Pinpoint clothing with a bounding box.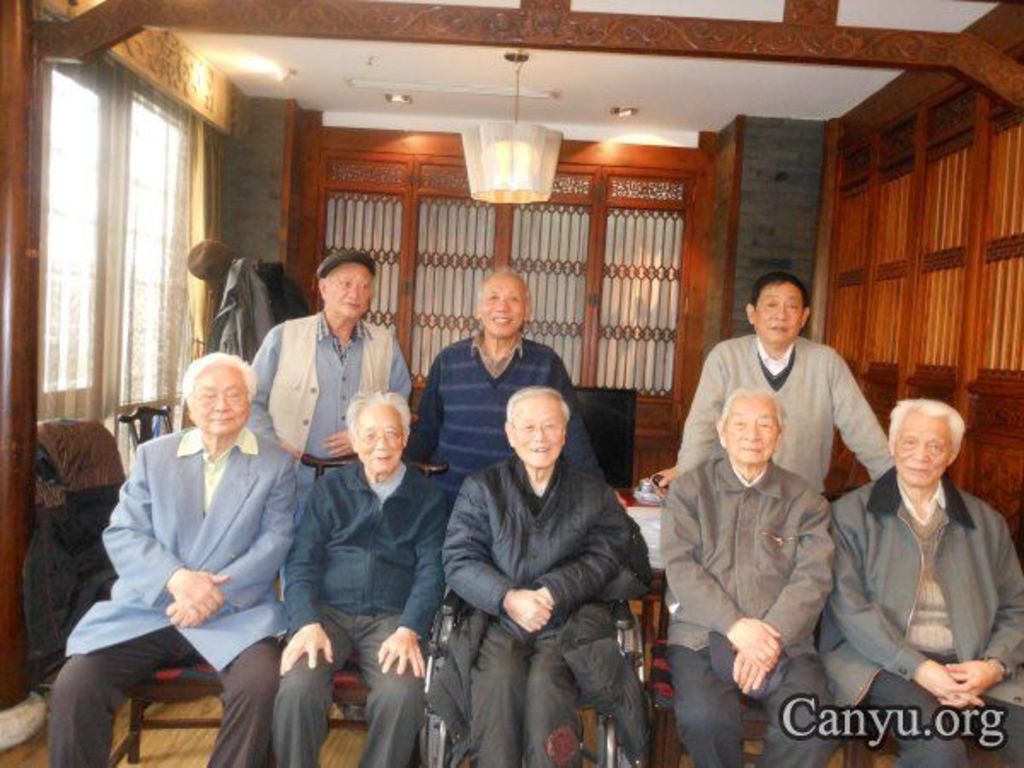
{"left": 831, "top": 435, "right": 1010, "bottom": 720}.
